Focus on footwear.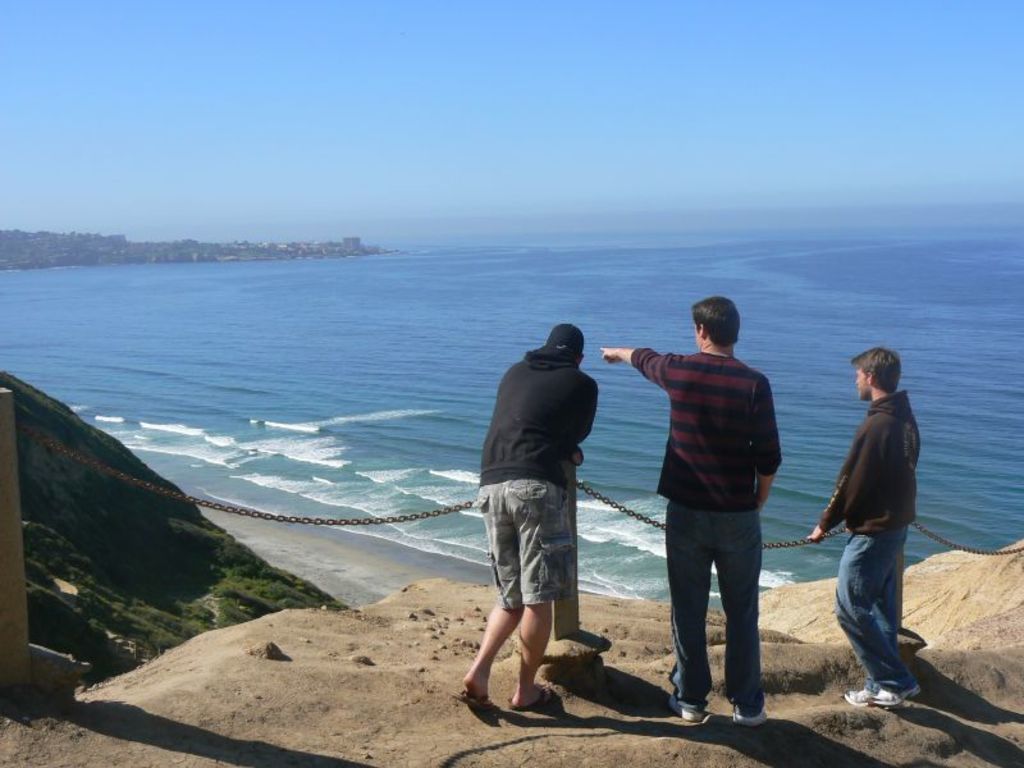
Focused at {"x1": 504, "y1": 680, "x2": 554, "y2": 713}.
